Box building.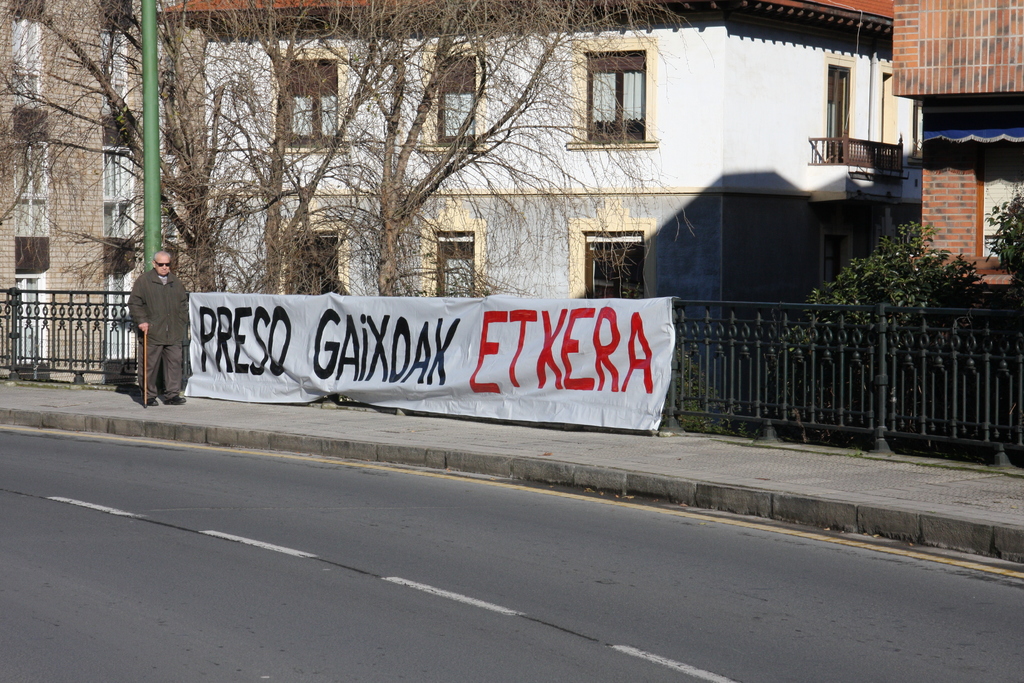
[left=0, top=0, right=205, bottom=384].
